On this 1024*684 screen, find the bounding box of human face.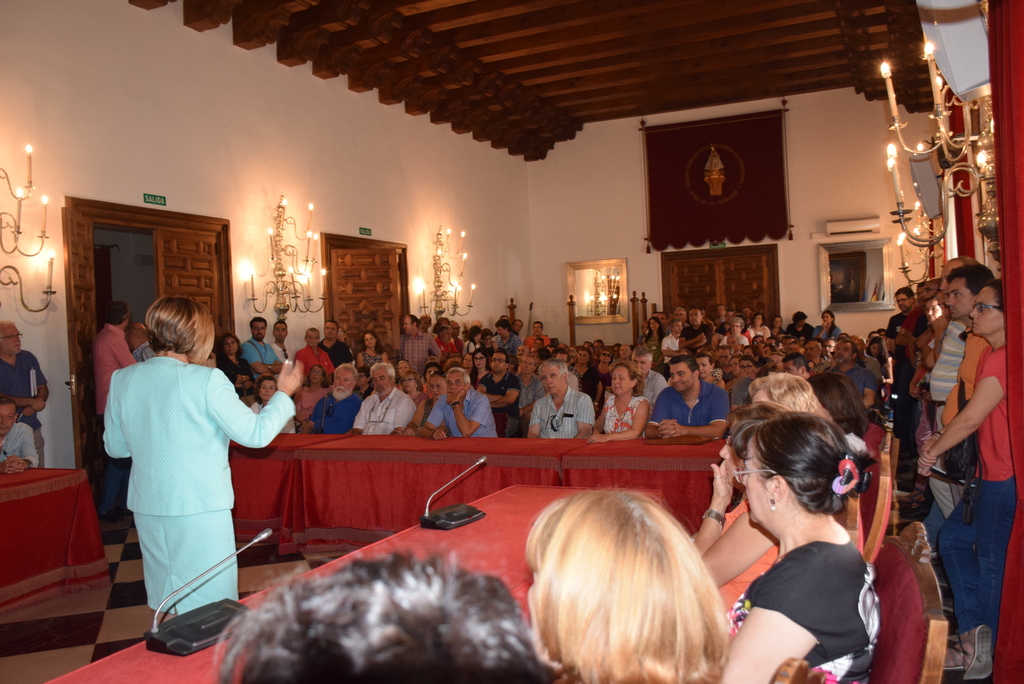
Bounding box: locate(445, 370, 465, 394).
